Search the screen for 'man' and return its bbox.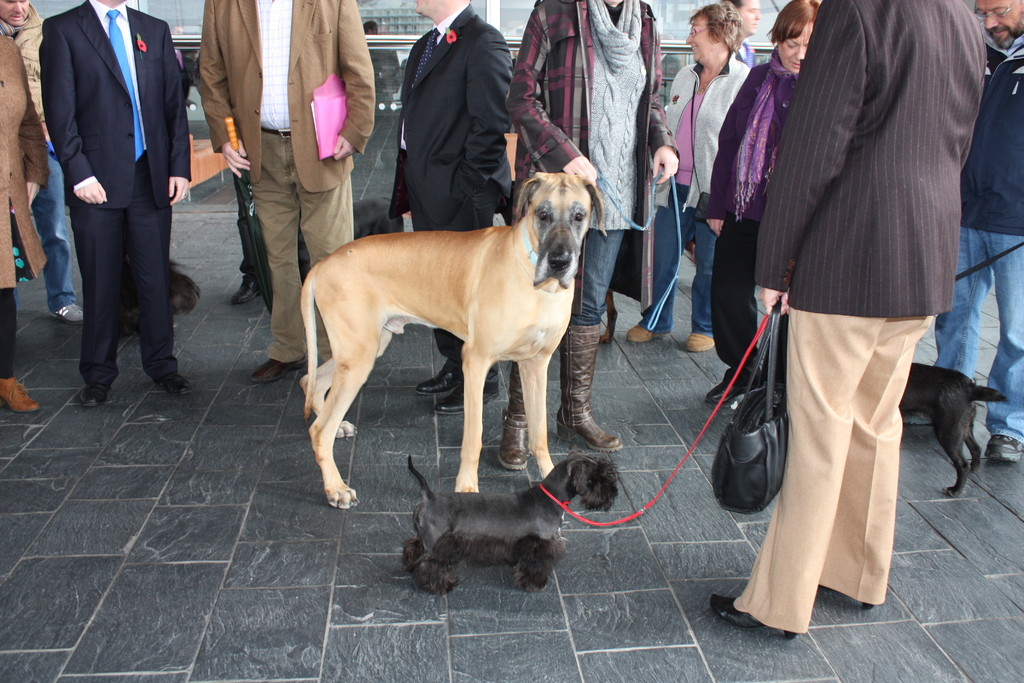
Found: 387,0,515,415.
